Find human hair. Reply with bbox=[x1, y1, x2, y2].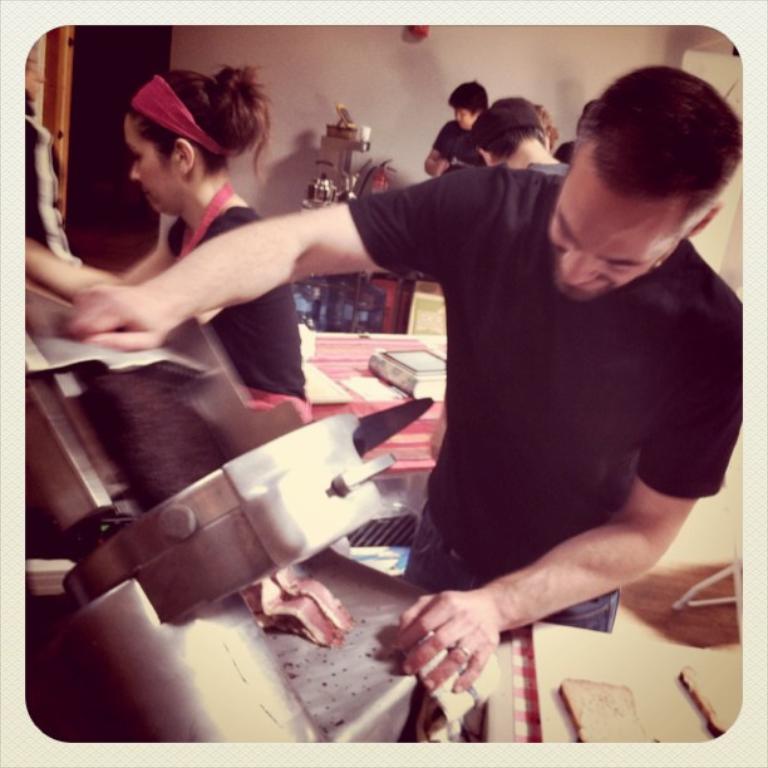
bbox=[462, 93, 540, 161].
